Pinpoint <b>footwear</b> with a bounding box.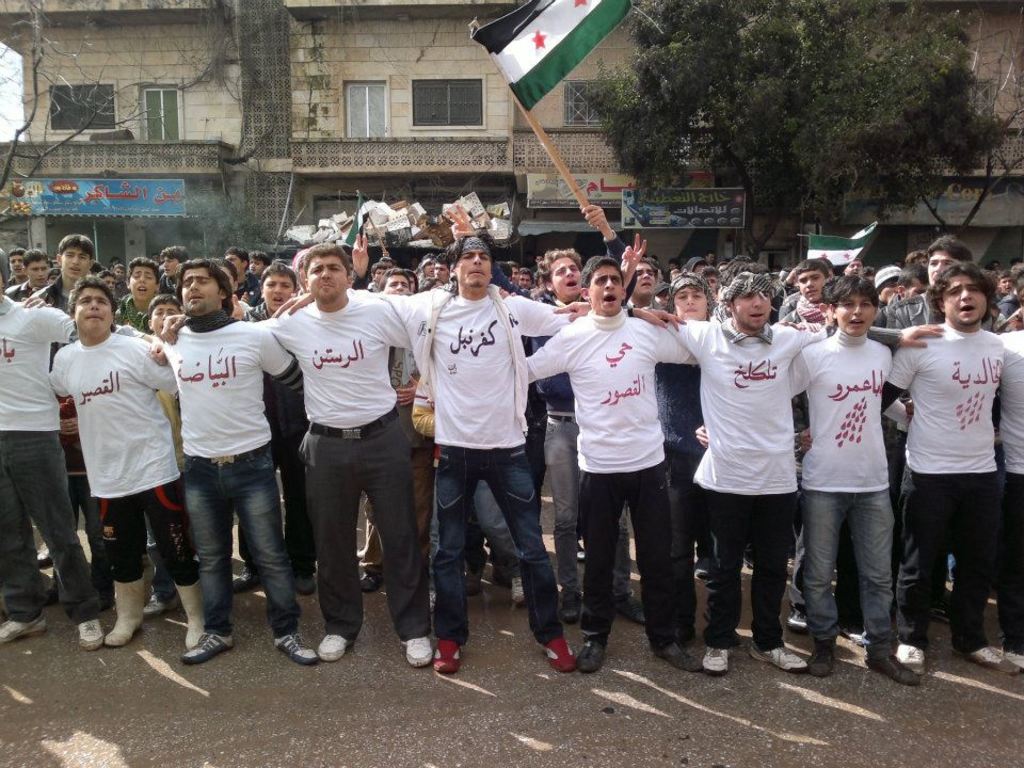
810, 649, 839, 678.
